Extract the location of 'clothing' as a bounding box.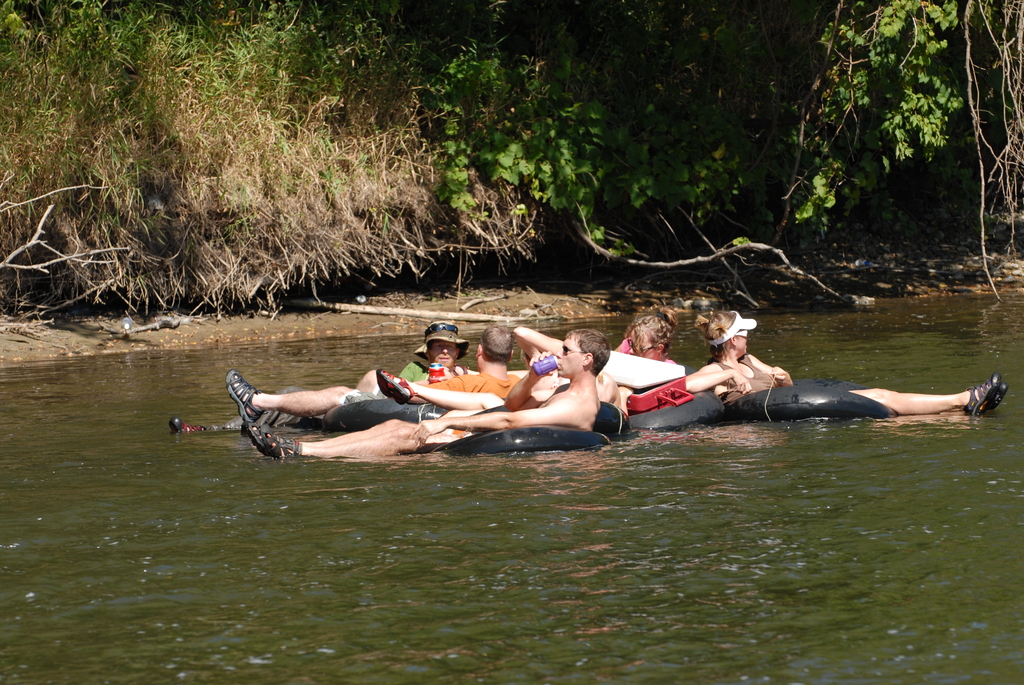
box=[401, 363, 437, 384].
